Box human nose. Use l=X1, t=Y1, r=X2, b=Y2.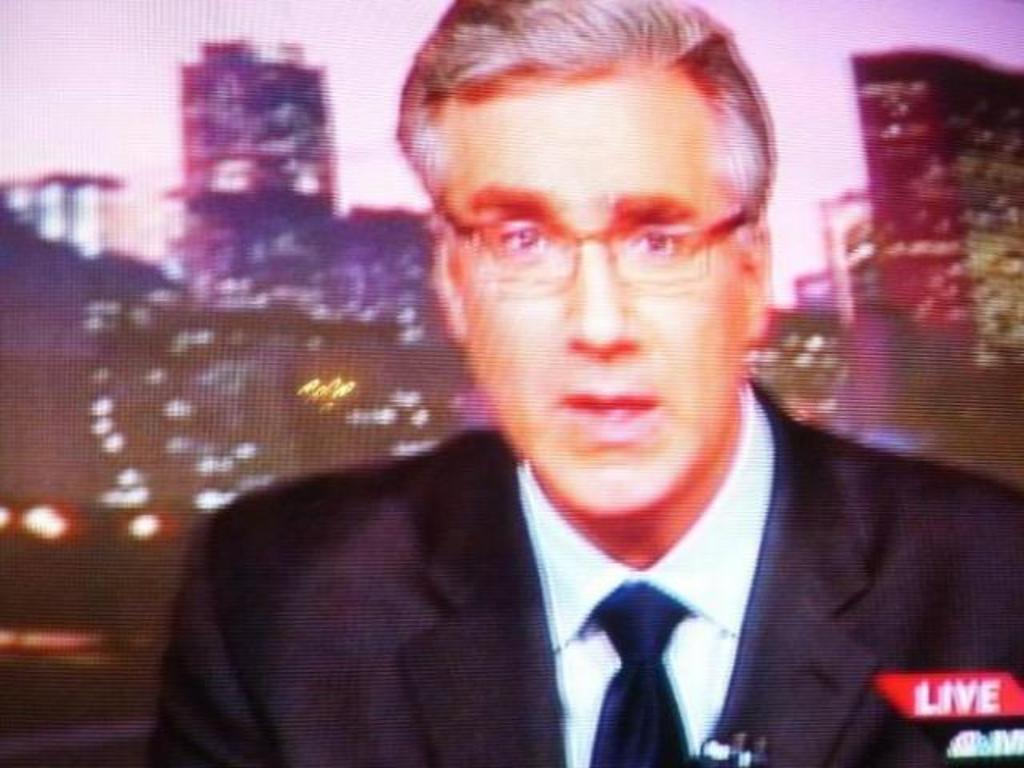
l=562, t=246, r=643, b=357.
